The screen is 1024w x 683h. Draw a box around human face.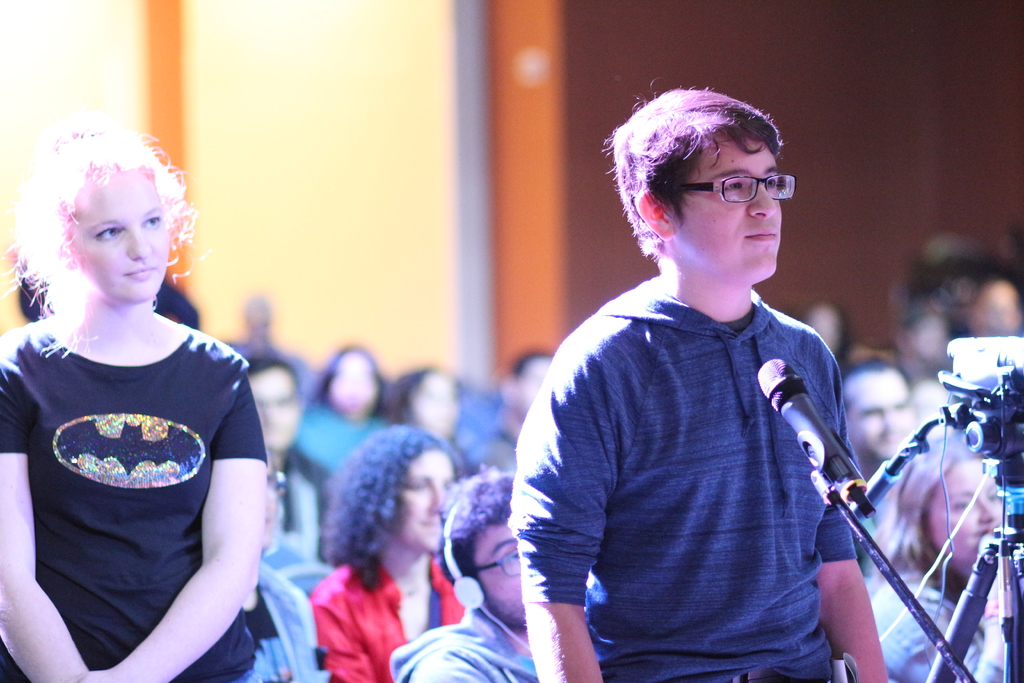
crop(929, 461, 1004, 566).
